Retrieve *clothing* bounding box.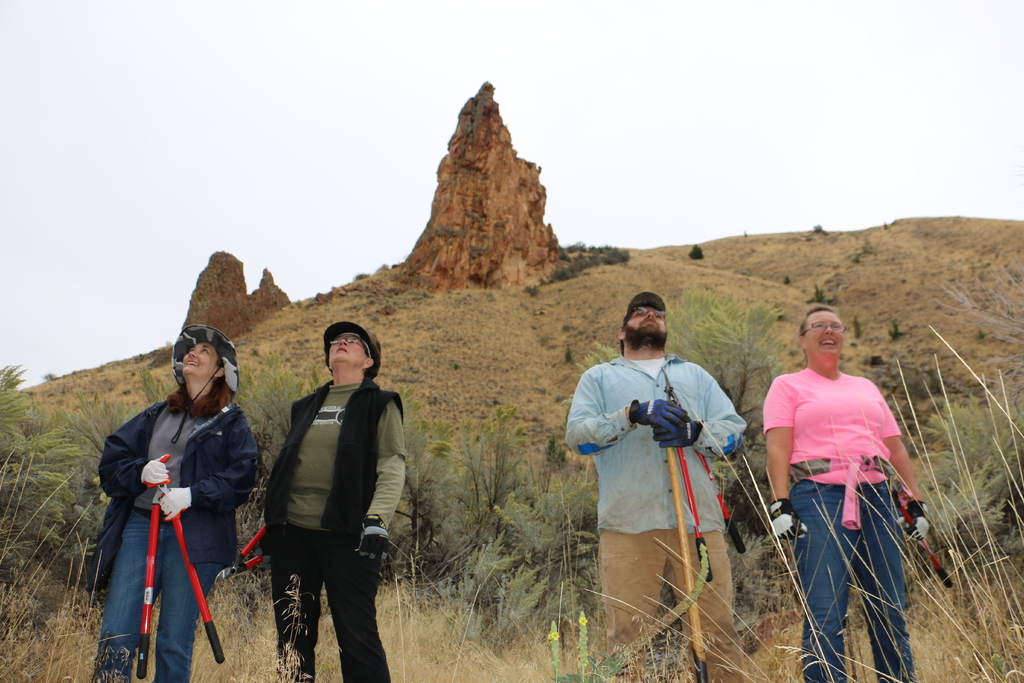
Bounding box: bbox=(257, 381, 410, 682).
